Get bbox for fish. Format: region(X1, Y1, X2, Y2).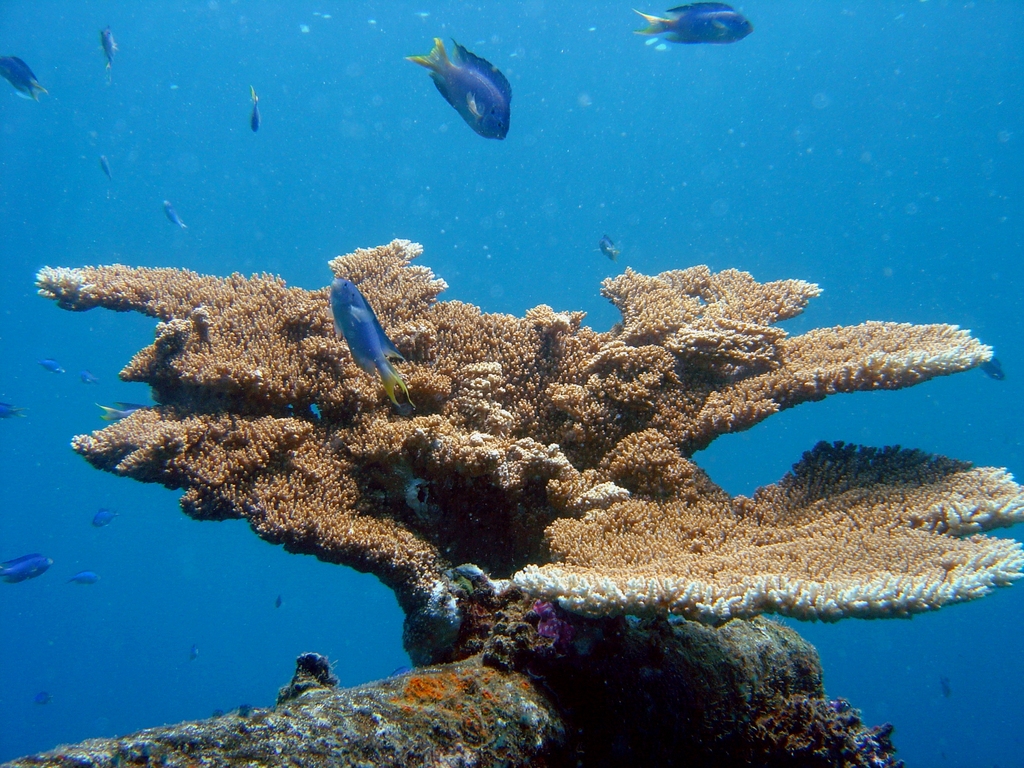
region(96, 24, 117, 71).
